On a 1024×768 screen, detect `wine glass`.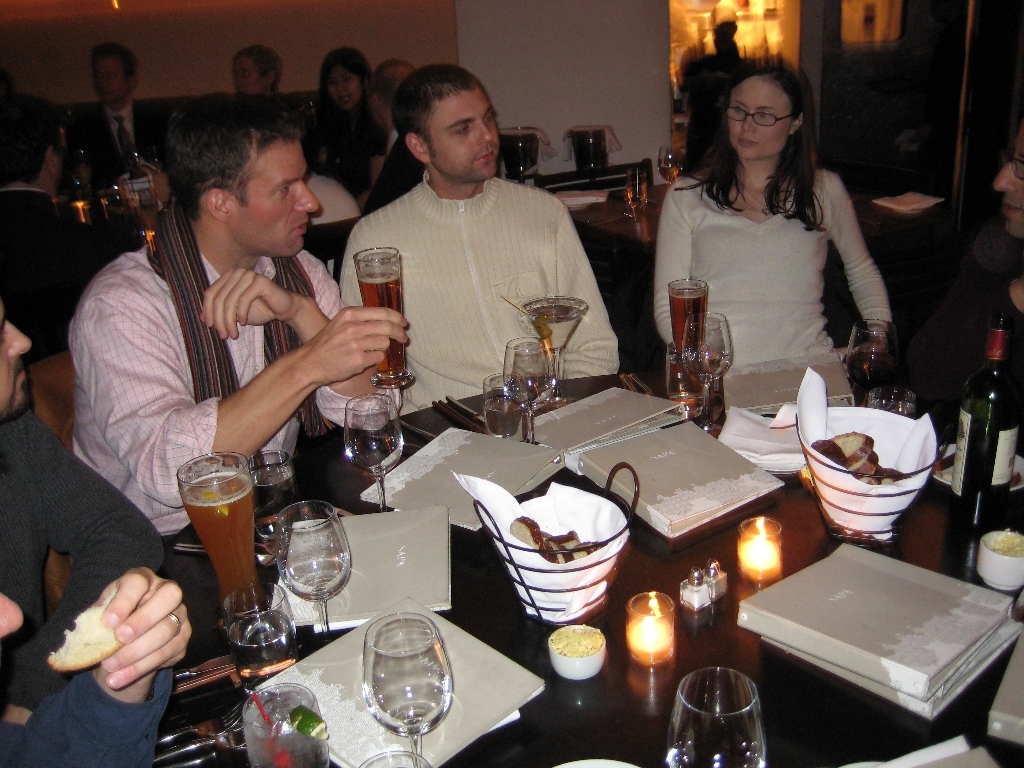
box(220, 579, 298, 691).
